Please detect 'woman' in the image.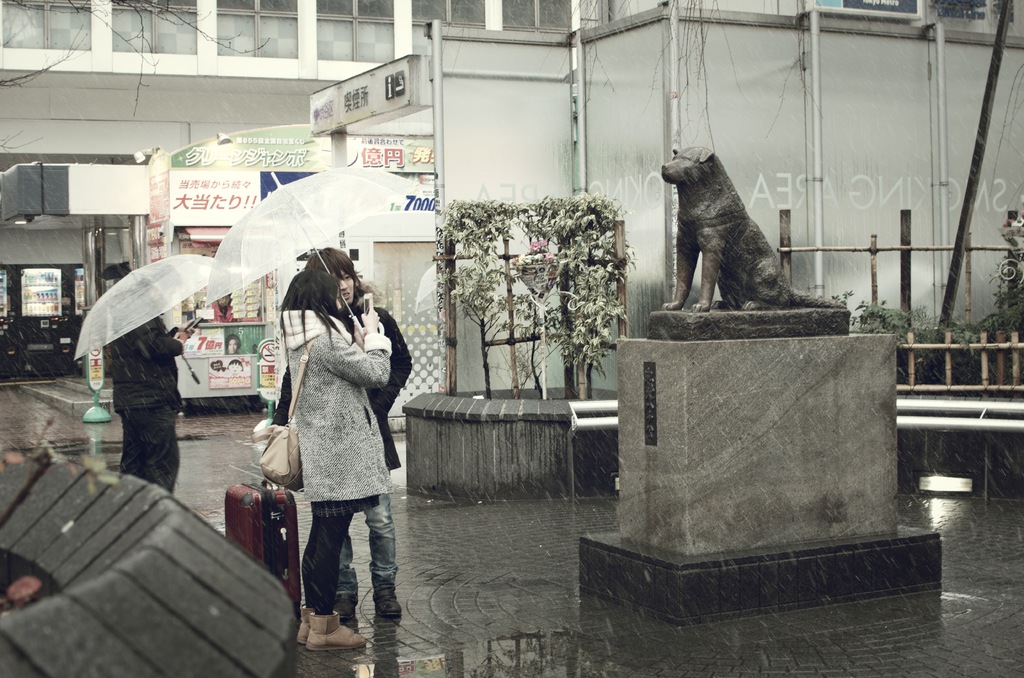
l=264, t=248, r=413, b=626.
